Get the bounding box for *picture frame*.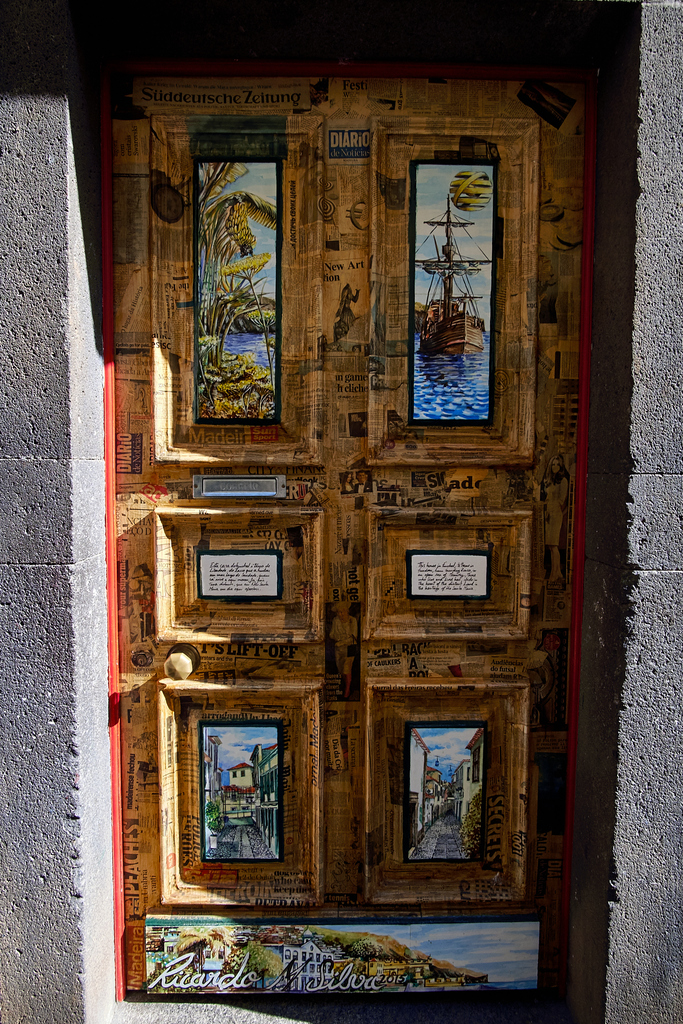
(left=193, top=153, right=288, bottom=422).
